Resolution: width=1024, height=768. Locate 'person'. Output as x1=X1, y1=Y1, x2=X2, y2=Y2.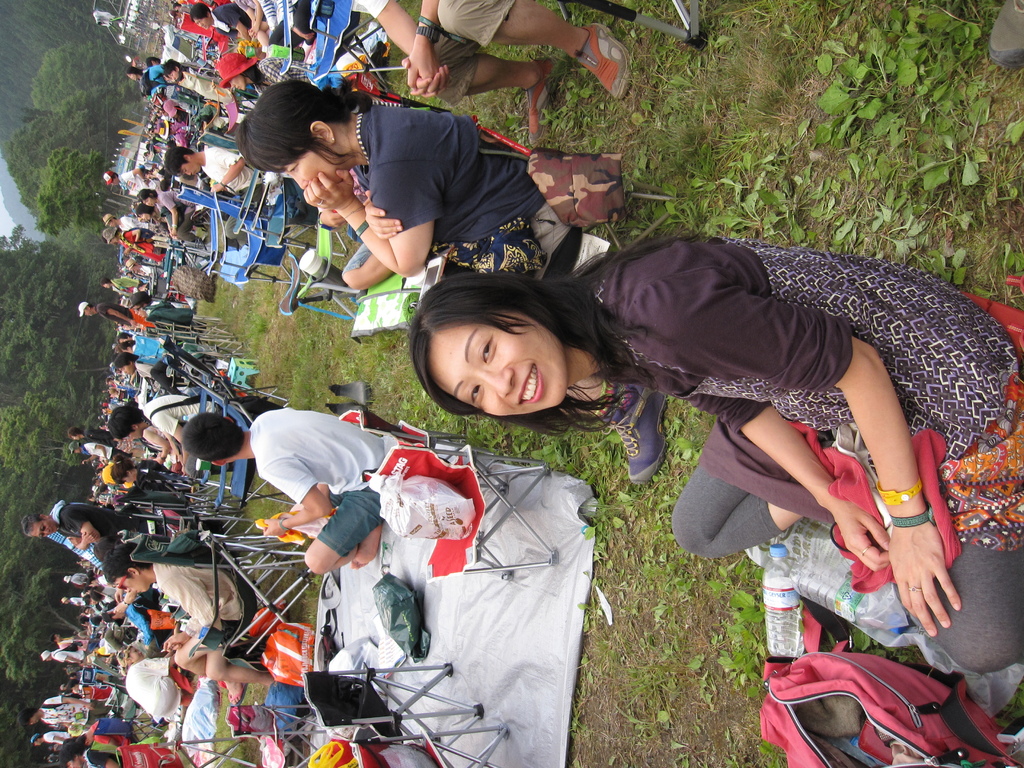
x1=102, y1=278, x2=143, y2=298.
